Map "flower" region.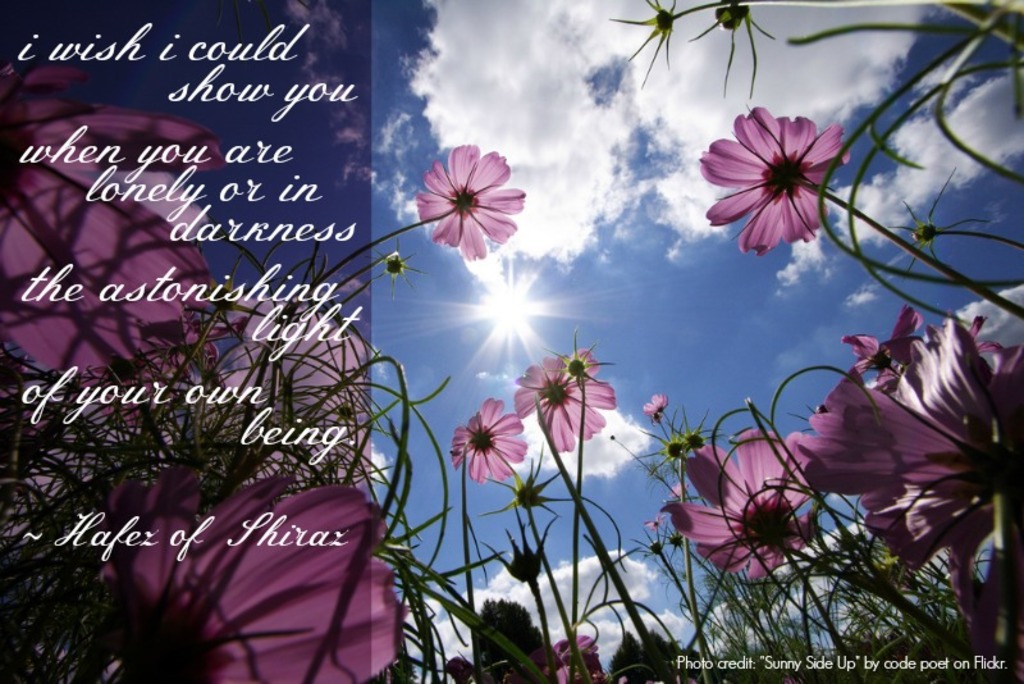
Mapped to x1=515, y1=352, x2=617, y2=451.
